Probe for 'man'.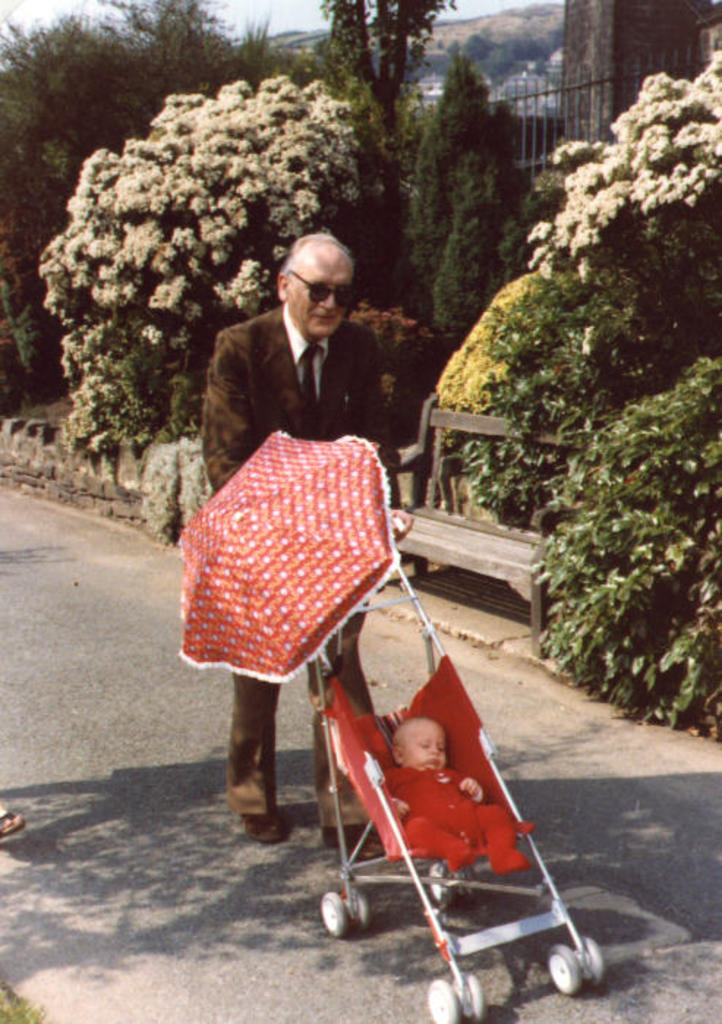
Probe result: box(189, 218, 422, 873).
